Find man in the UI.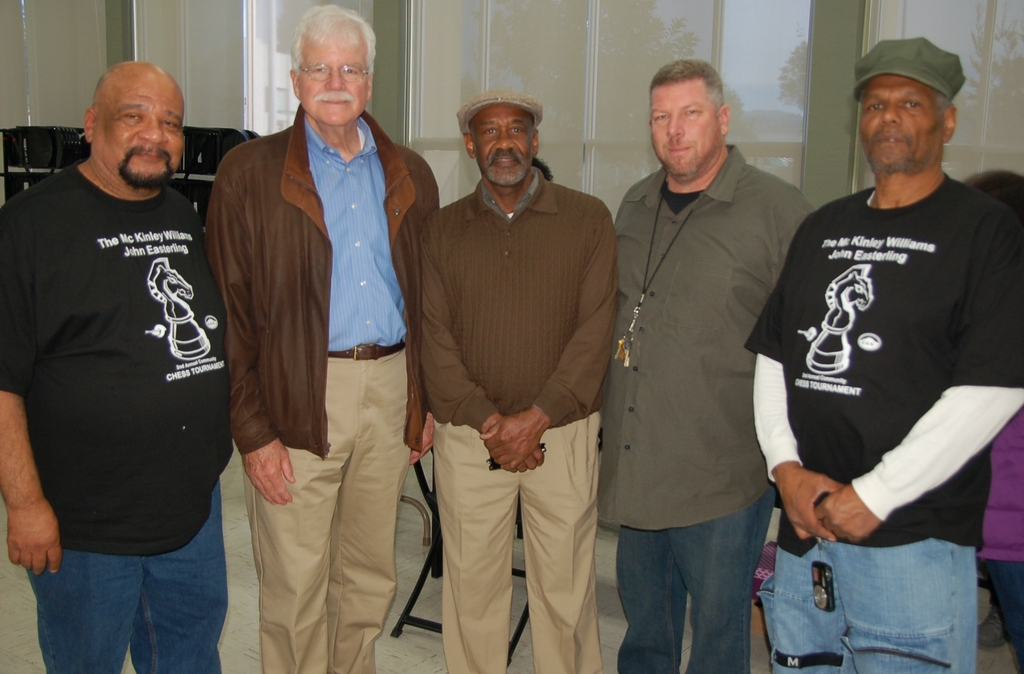
UI element at 600,56,814,673.
